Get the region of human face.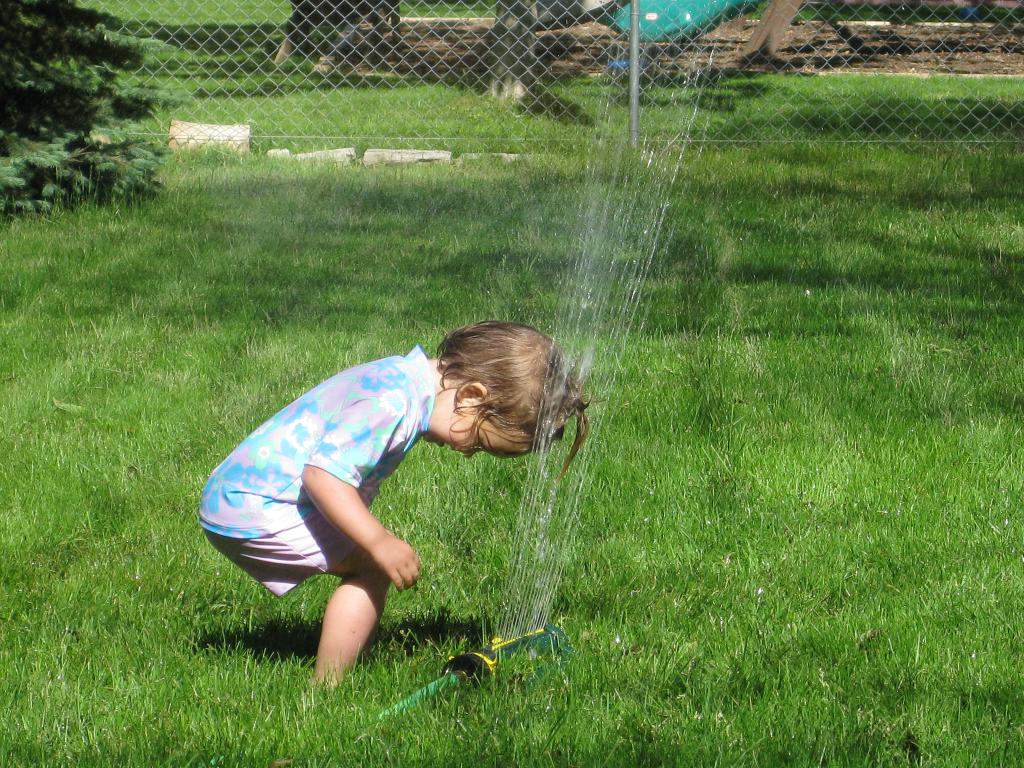
426:419:537:456.
